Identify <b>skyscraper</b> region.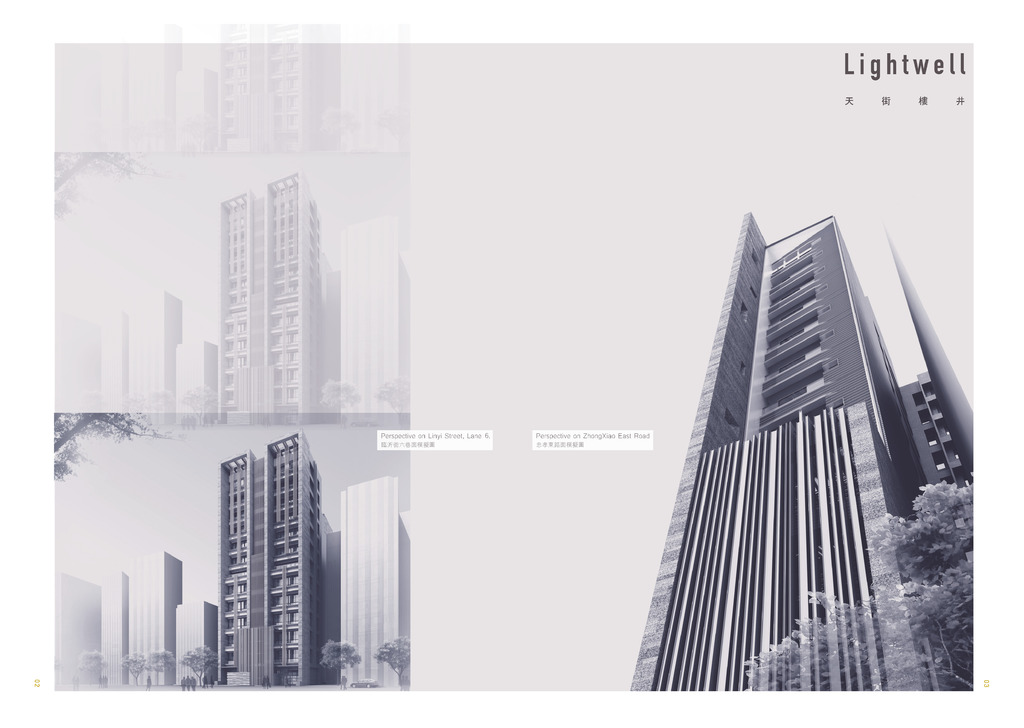
Region: rect(203, 168, 335, 410).
